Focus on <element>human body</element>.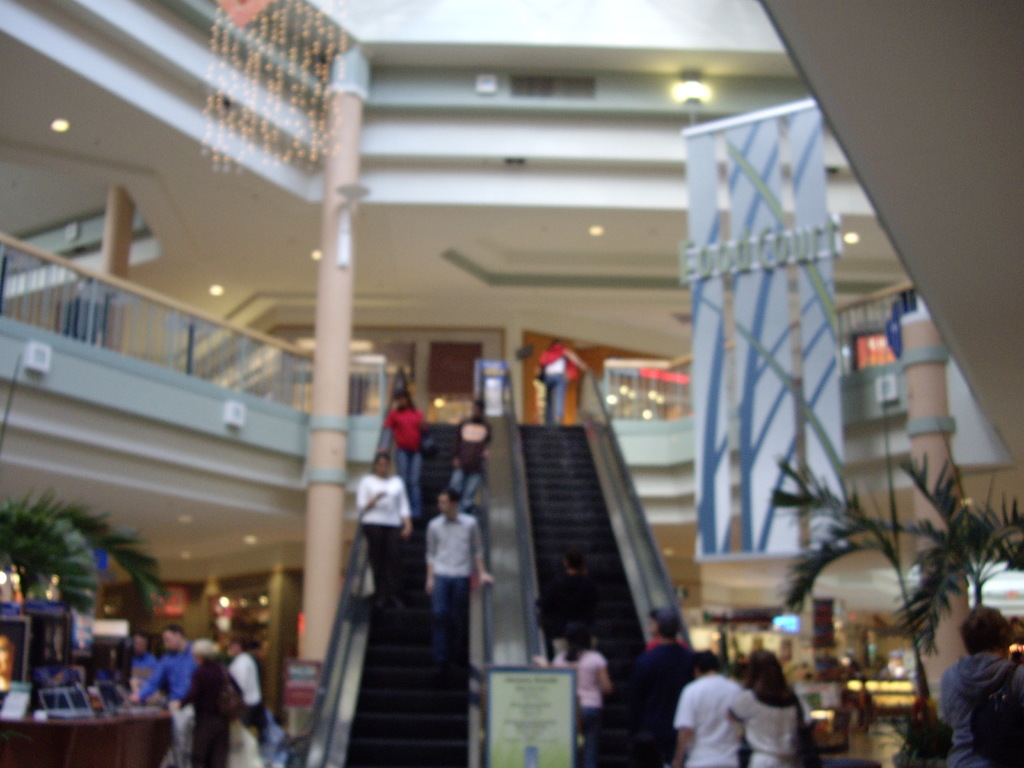
Focused at x1=552 y1=620 x2=609 y2=767.
